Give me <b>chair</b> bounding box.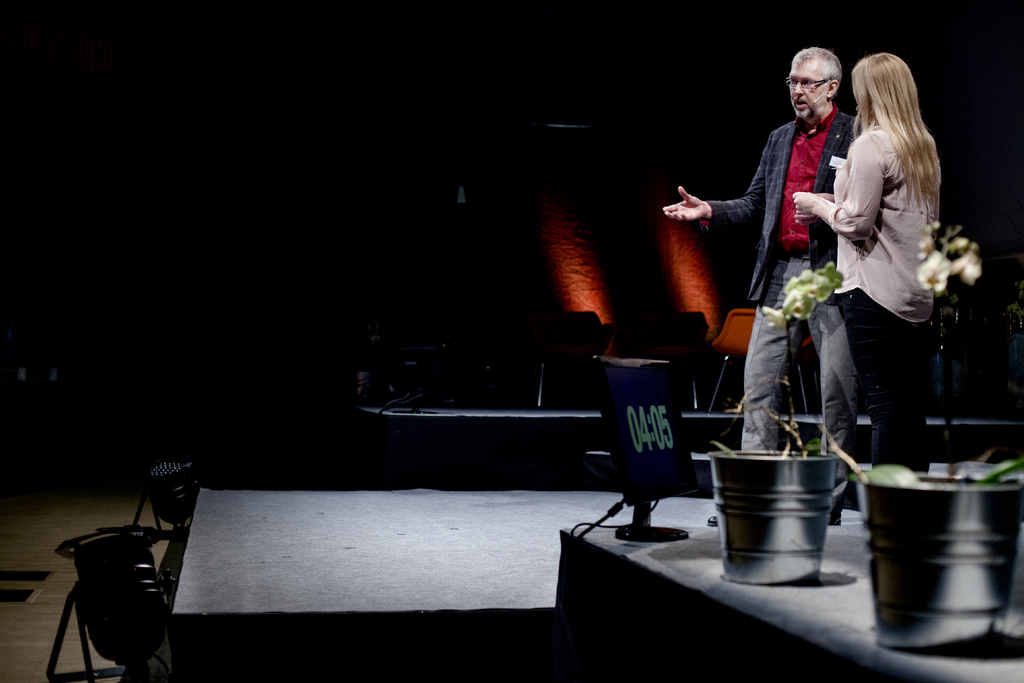
(x1=37, y1=525, x2=165, y2=682).
